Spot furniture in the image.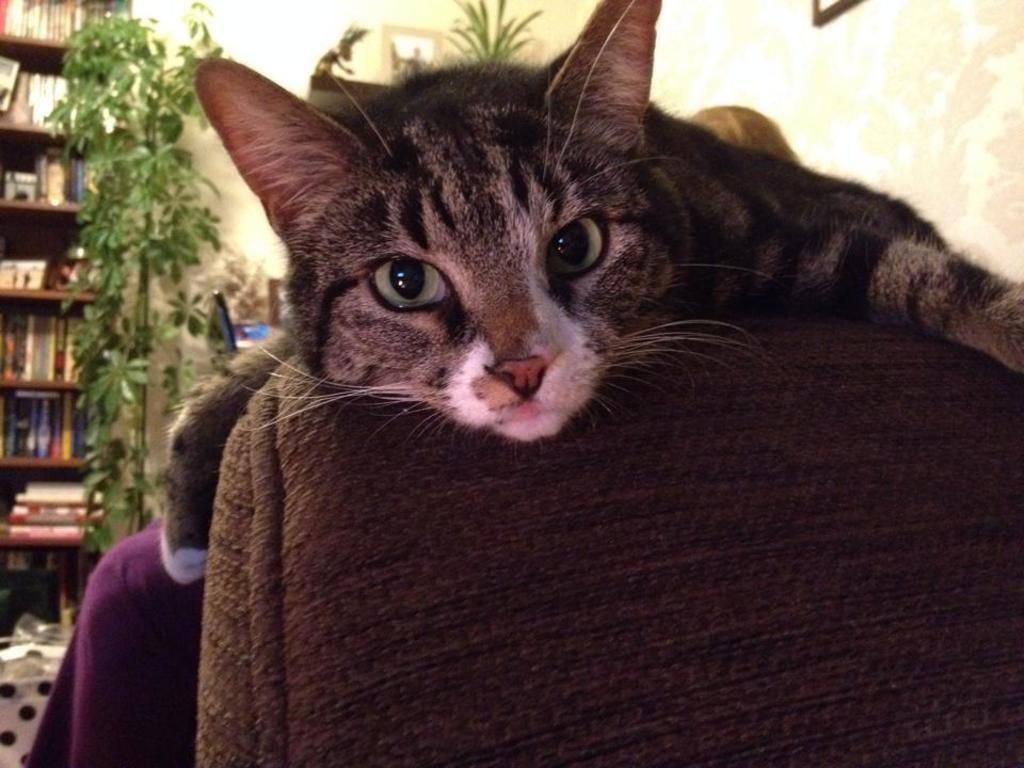
furniture found at 0, 524, 100, 629.
